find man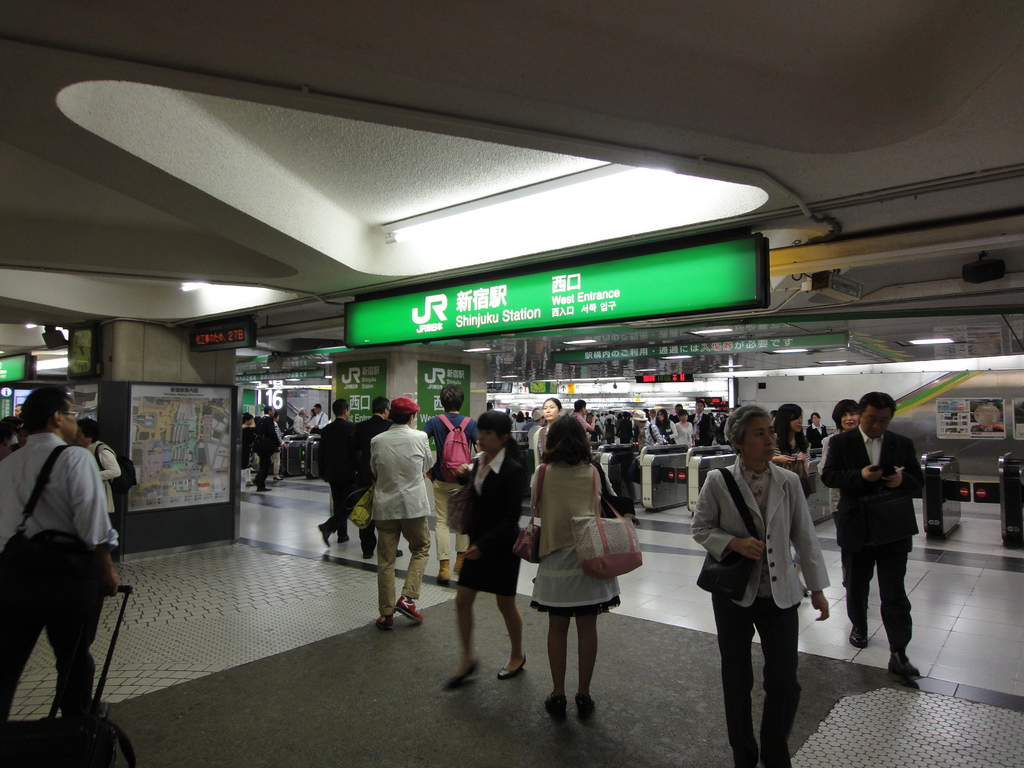
bbox=(524, 410, 531, 421)
